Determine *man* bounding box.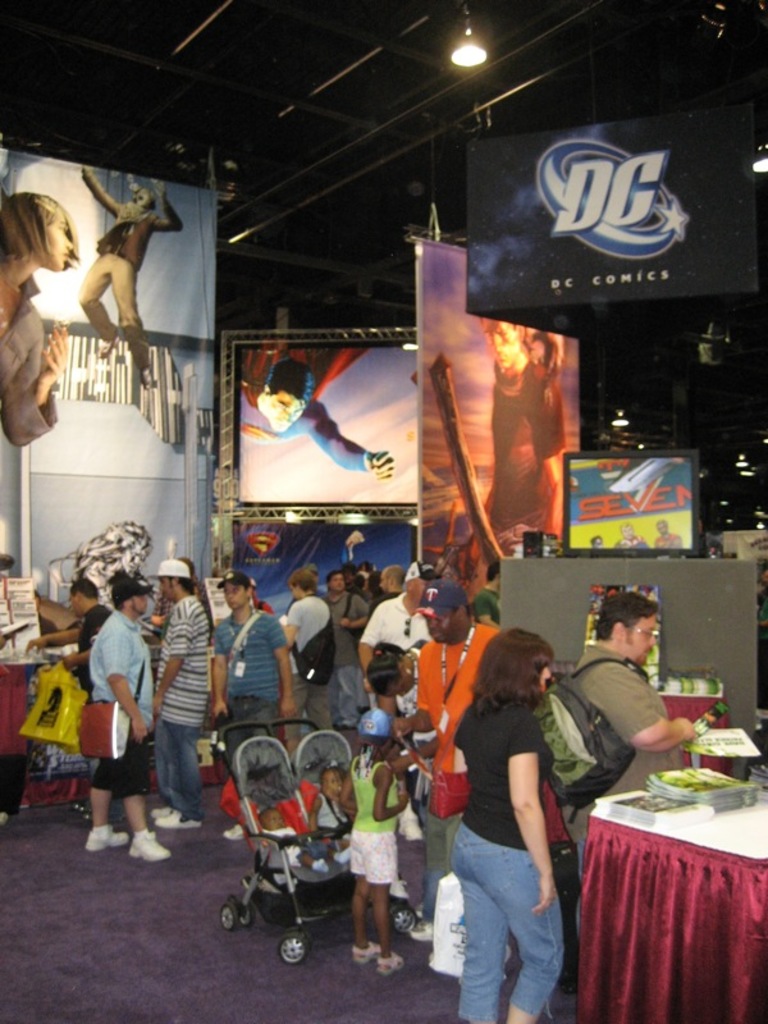
Determined: left=614, top=521, right=649, bottom=547.
